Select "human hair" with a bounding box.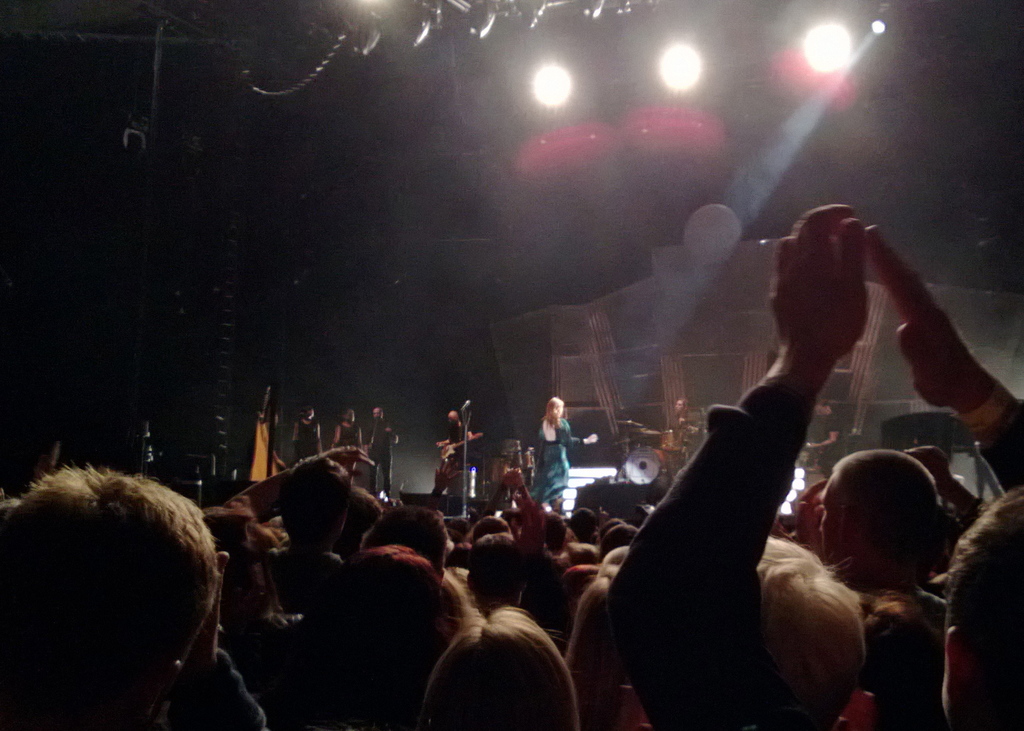
[left=946, top=486, right=1023, bottom=666].
